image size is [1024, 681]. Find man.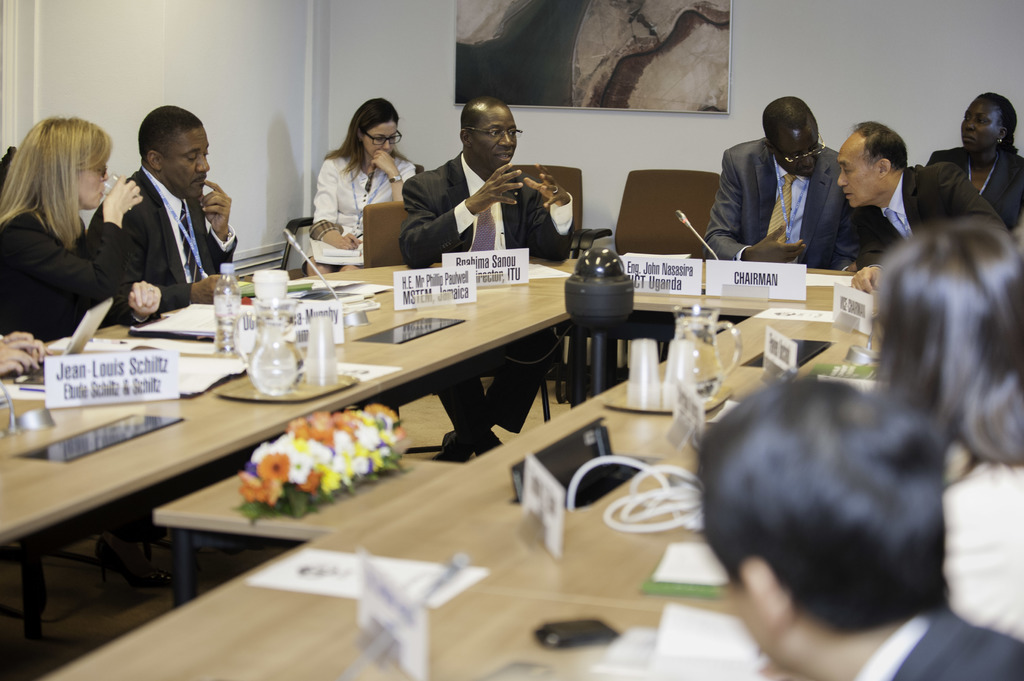
698, 97, 854, 273.
